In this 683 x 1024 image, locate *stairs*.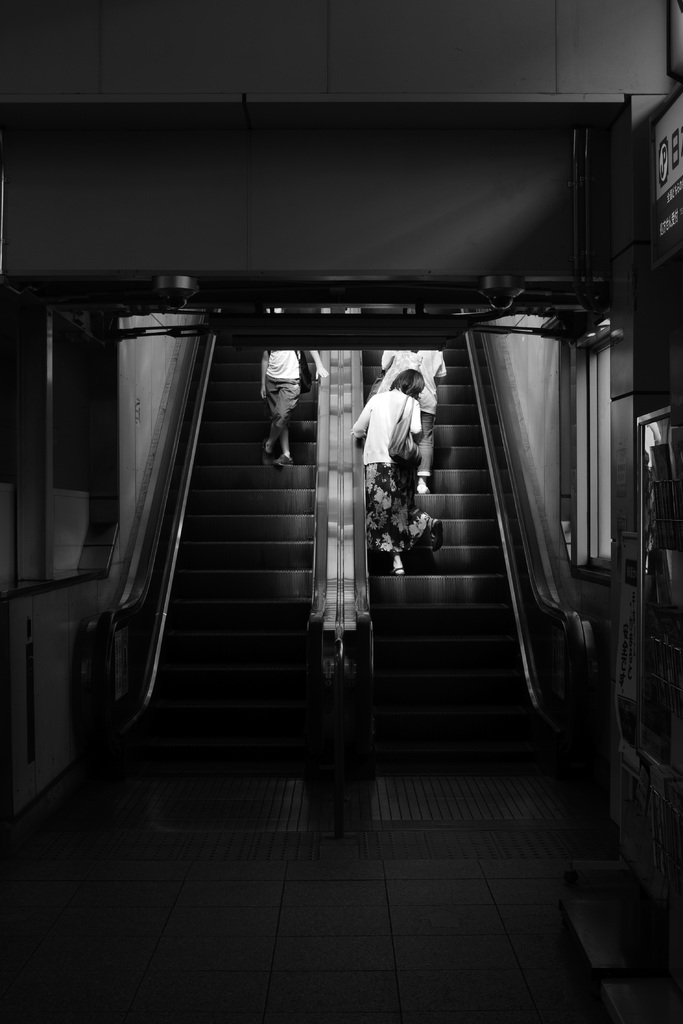
Bounding box: box=[137, 299, 328, 758].
